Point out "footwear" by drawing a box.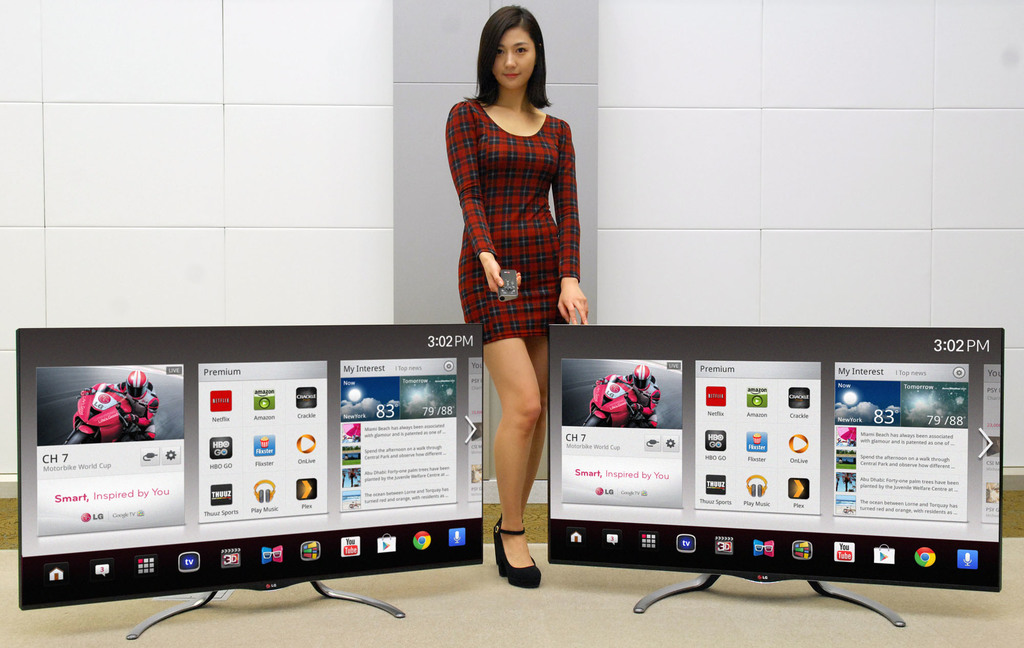
<box>493,517,547,590</box>.
